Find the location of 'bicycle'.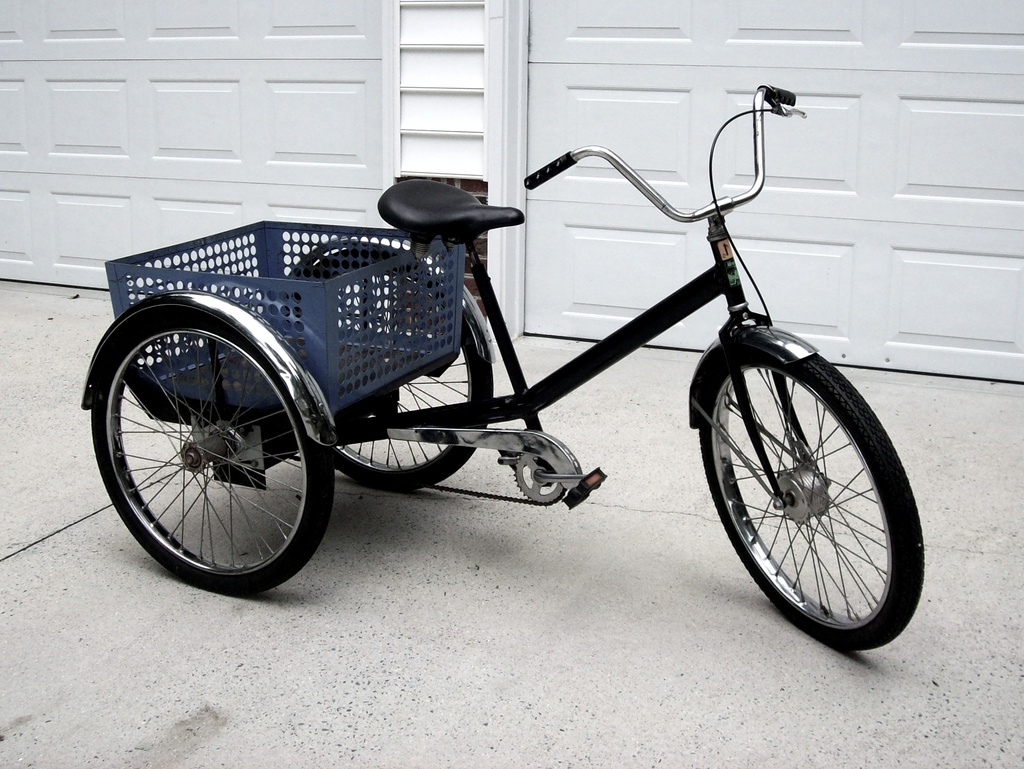
Location: locate(63, 84, 920, 659).
